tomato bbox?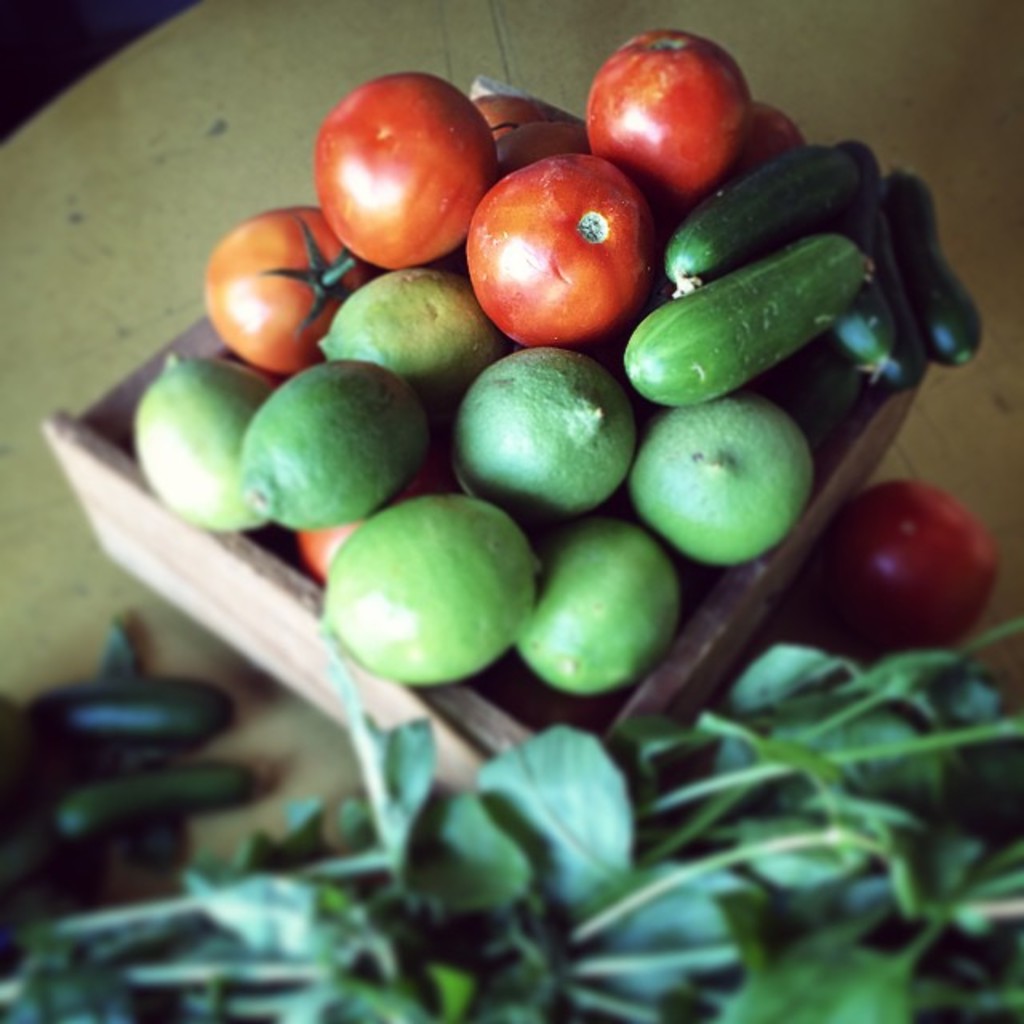
(x1=494, y1=114, x2=579, y2=179)
